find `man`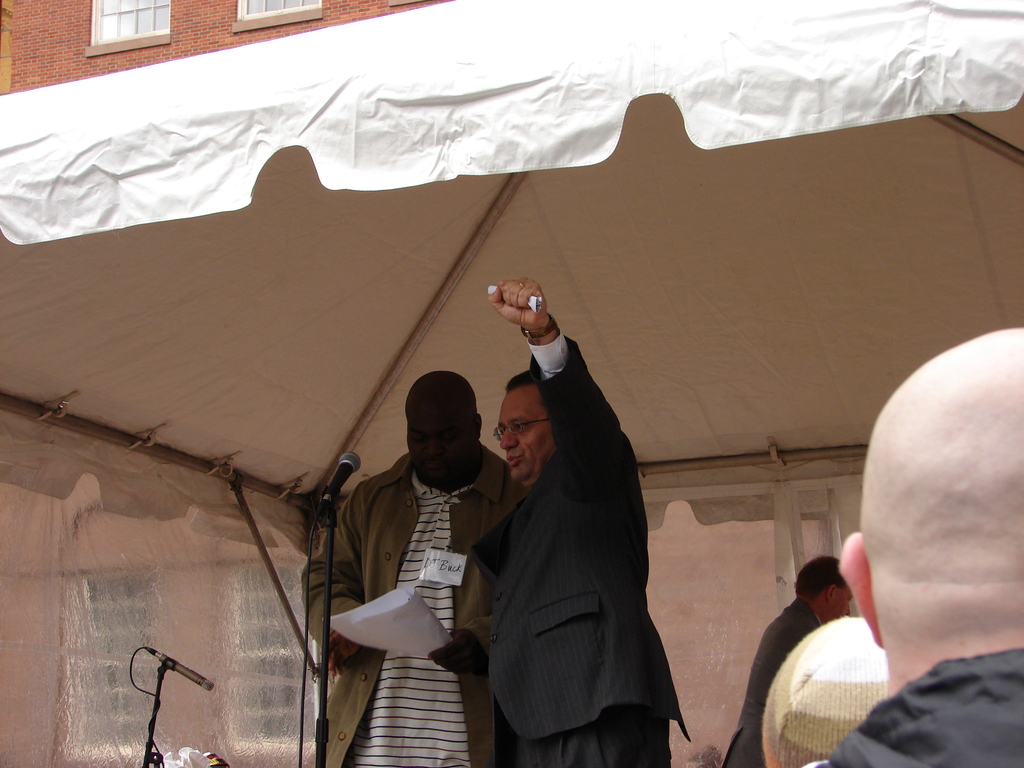
<box>806,327,1023,766</box>
